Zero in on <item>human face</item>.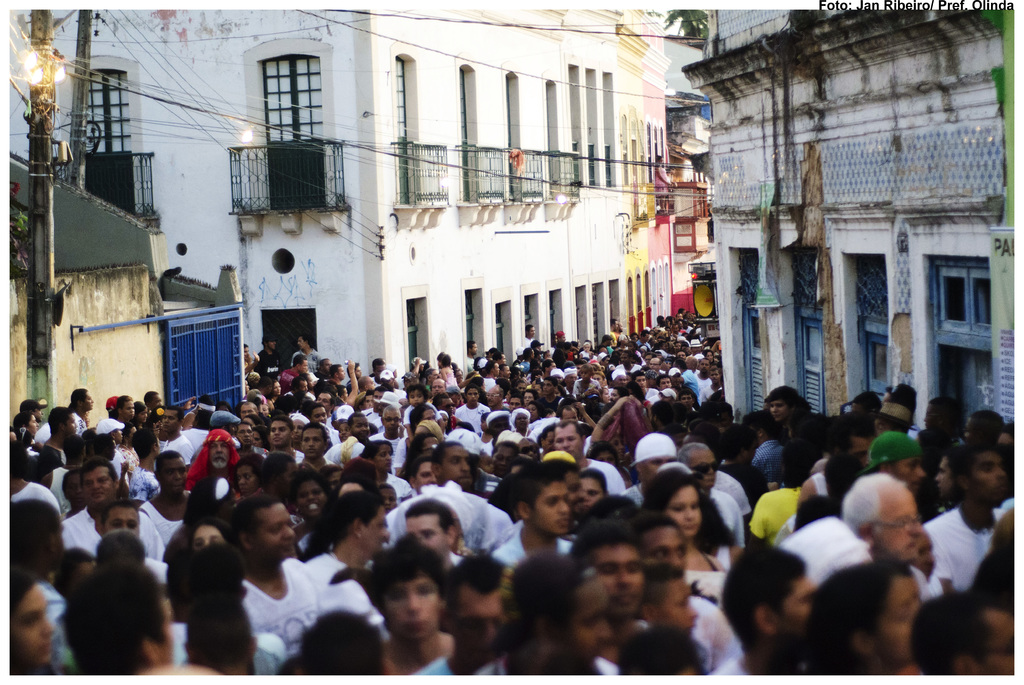
Zeroed in: <bbox>158, 409, 178, 430</bbox>.
